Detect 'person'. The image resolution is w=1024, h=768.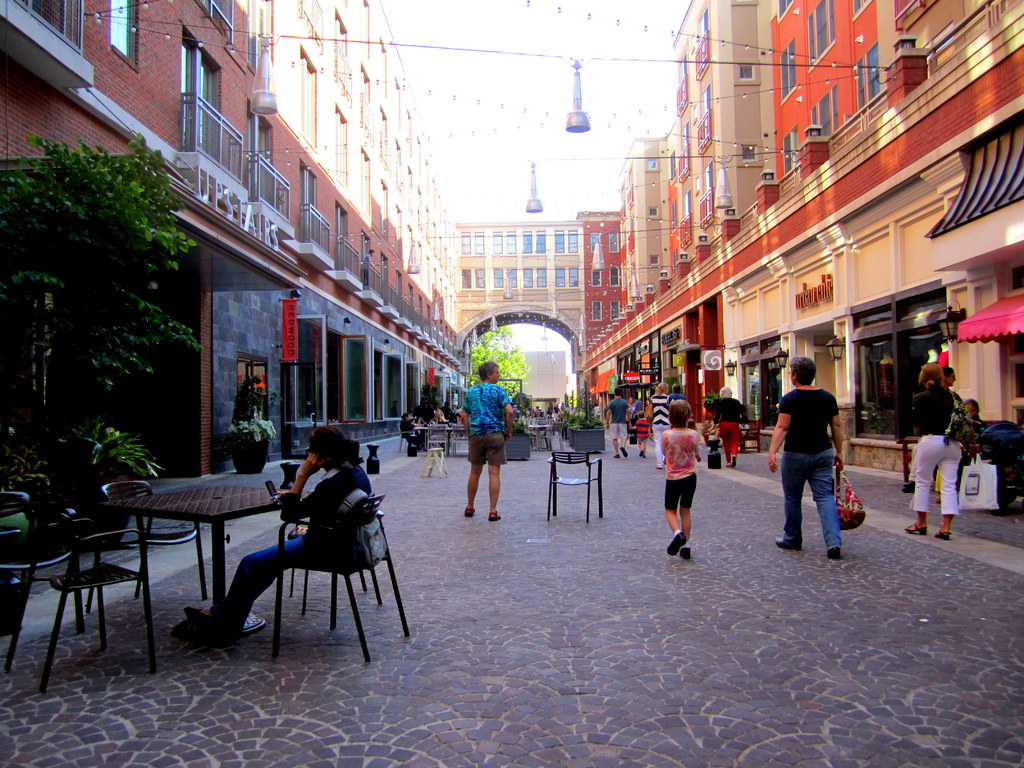
(x1=771, y1=357, x2=848, y2=556).
